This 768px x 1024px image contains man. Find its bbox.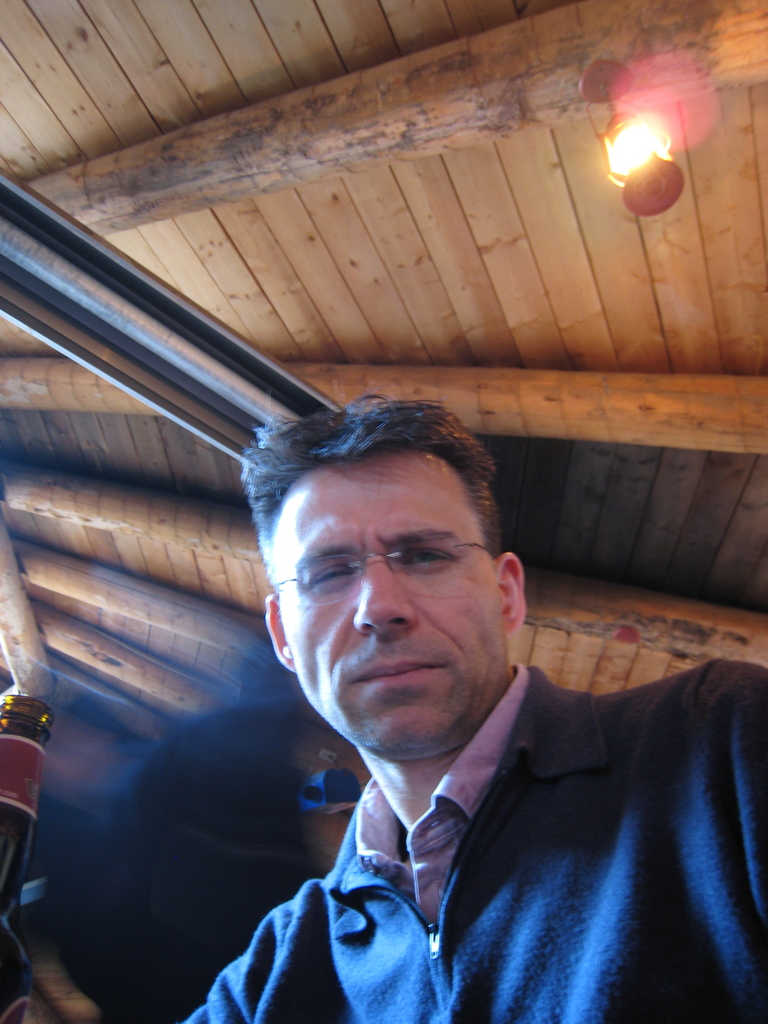
{"left": 122, "top": 399, "right": 755, "bottom": 1016}.
